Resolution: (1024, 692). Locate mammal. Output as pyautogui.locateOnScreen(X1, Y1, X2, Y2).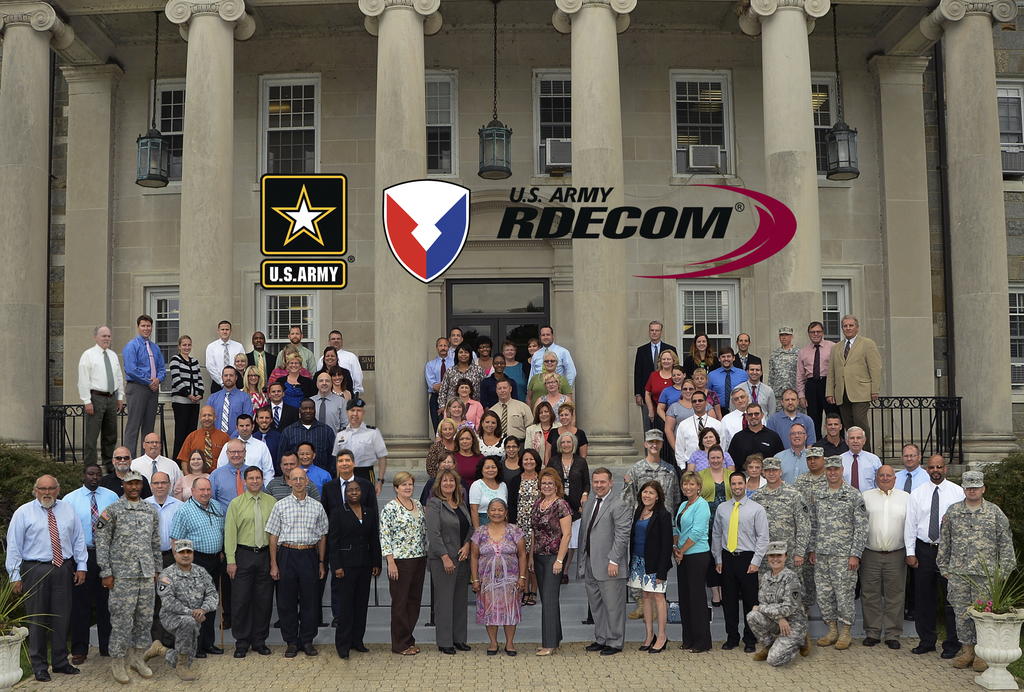
pyautogui.locateOnScreen(445, 394, 474, 429).
